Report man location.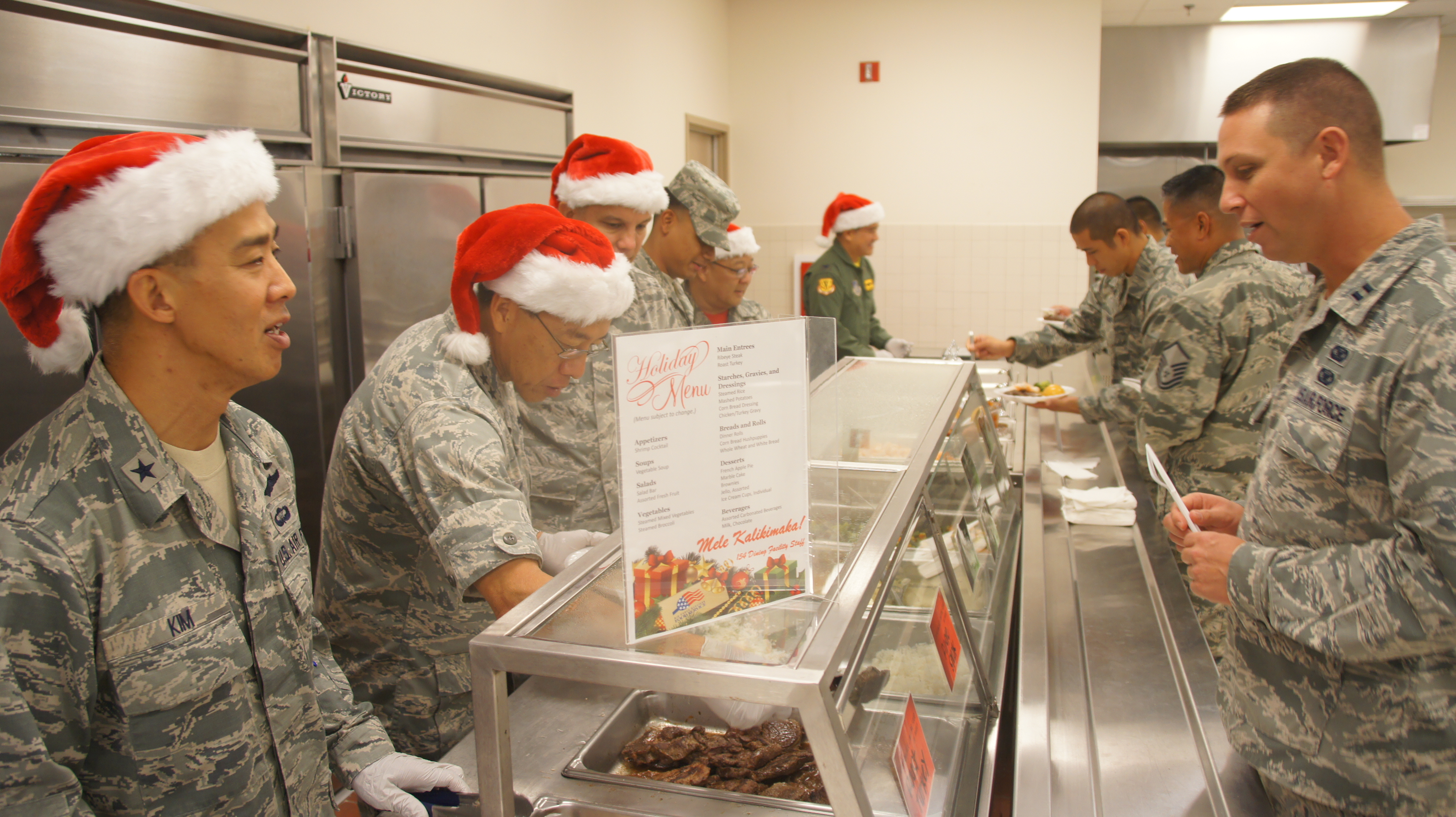
Report: x1=0 y1=38 x2=168 y2=259.
